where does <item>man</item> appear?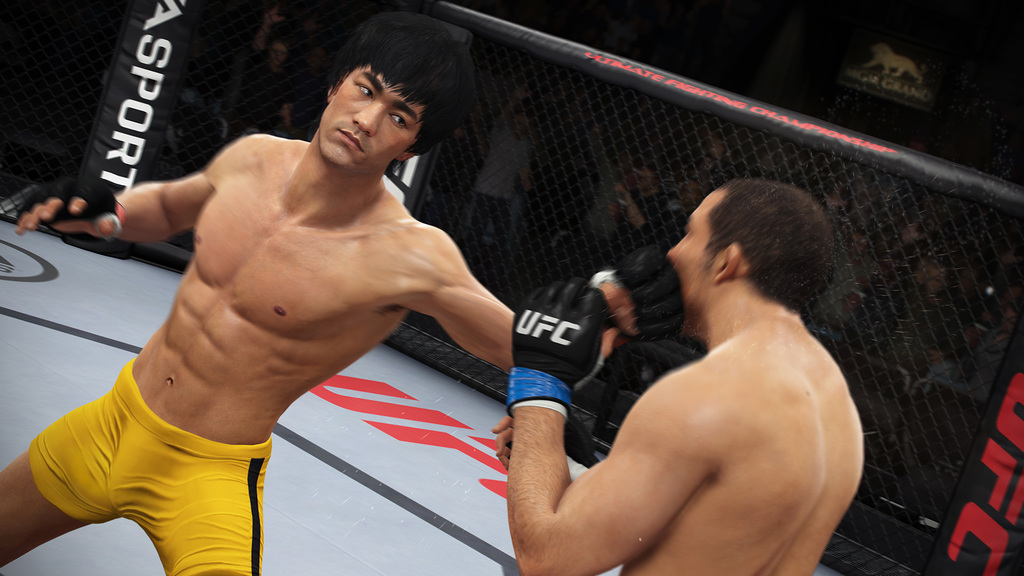
Appears at bbox=[503, 199, 874, 573].
